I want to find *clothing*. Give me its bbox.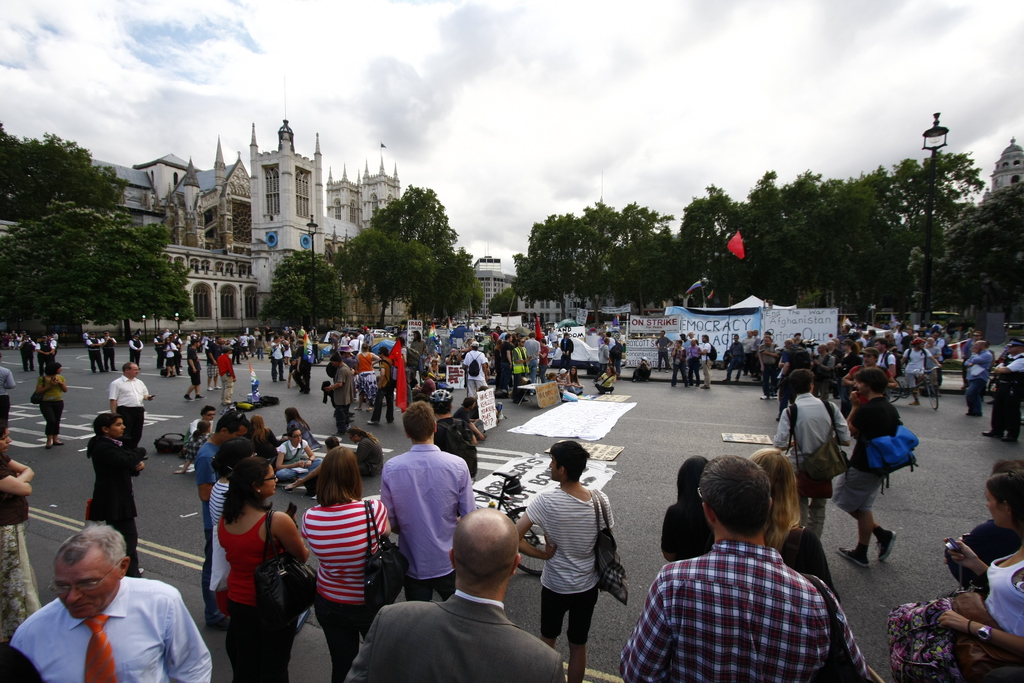
detection(83, 427, 143, 575).
